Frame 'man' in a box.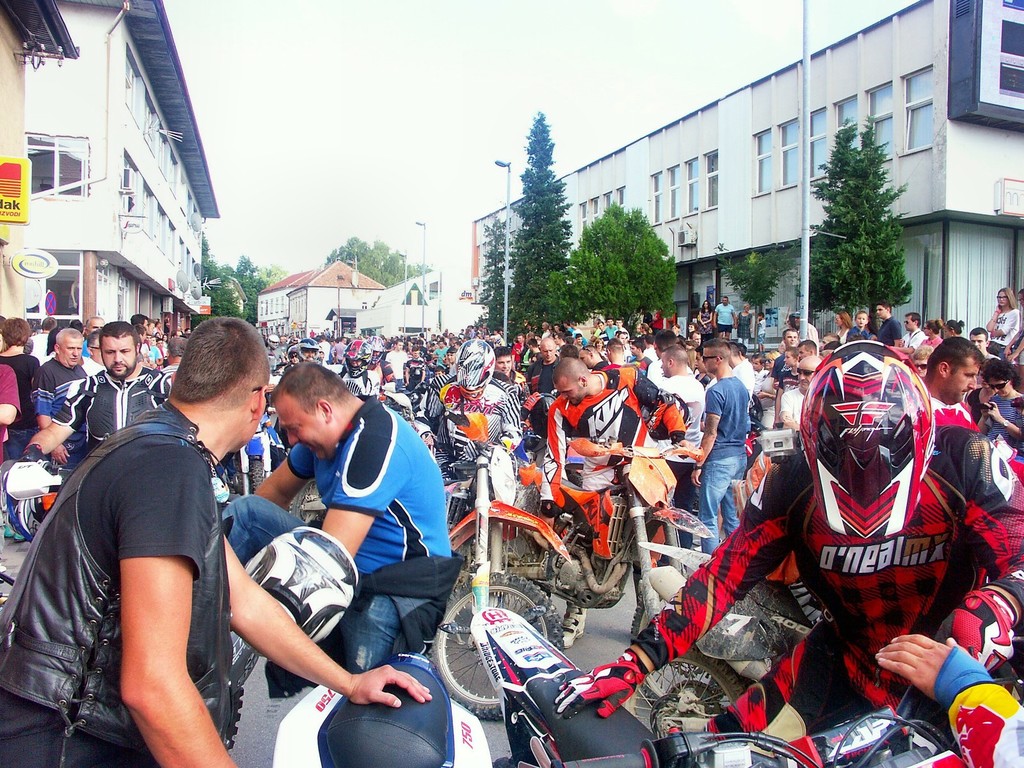
bbox=[970, 324, 1002, 365].
